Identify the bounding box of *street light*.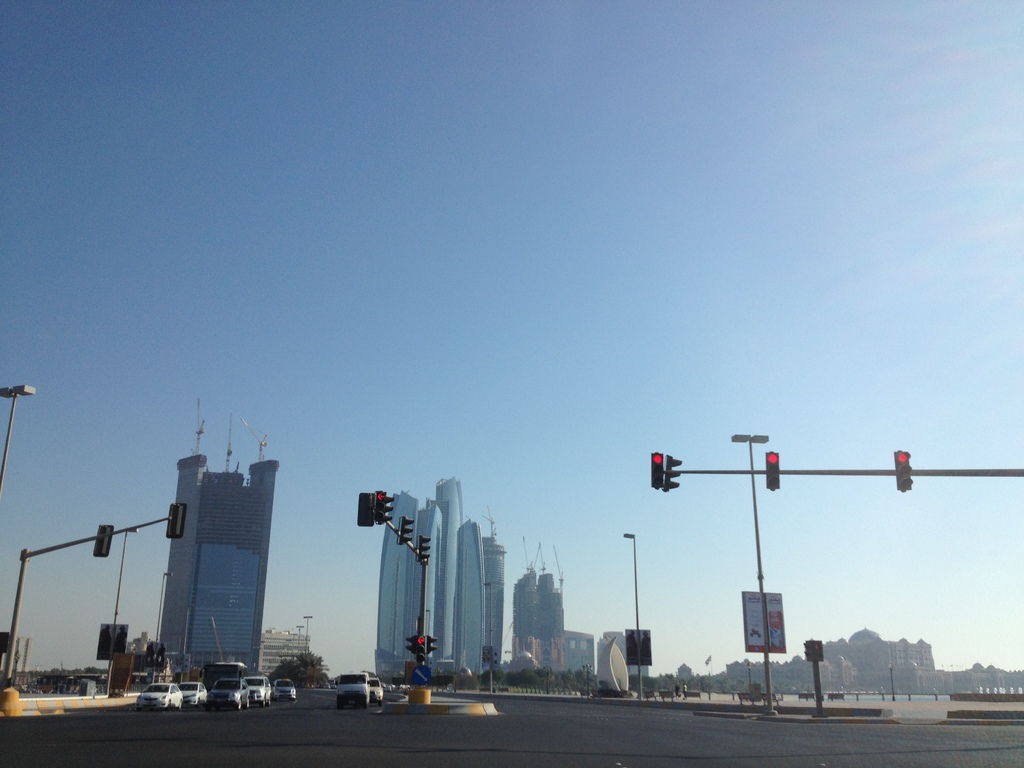
BBox(155, 572, 176, 688).
